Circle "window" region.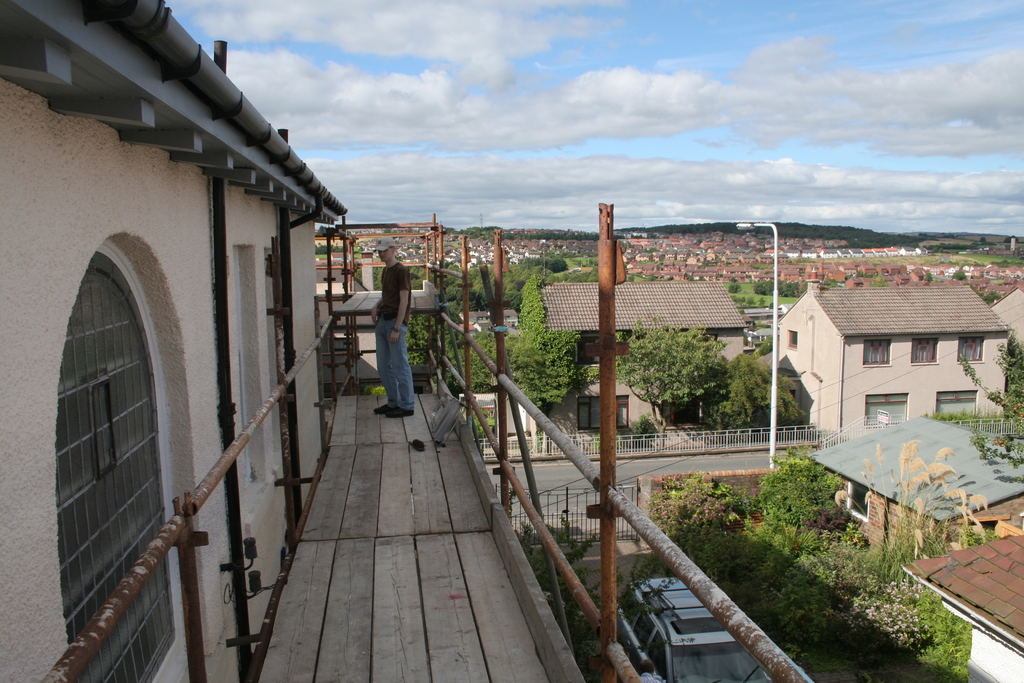
Region: x1=954 y1=336 x2=984 y2=366.
